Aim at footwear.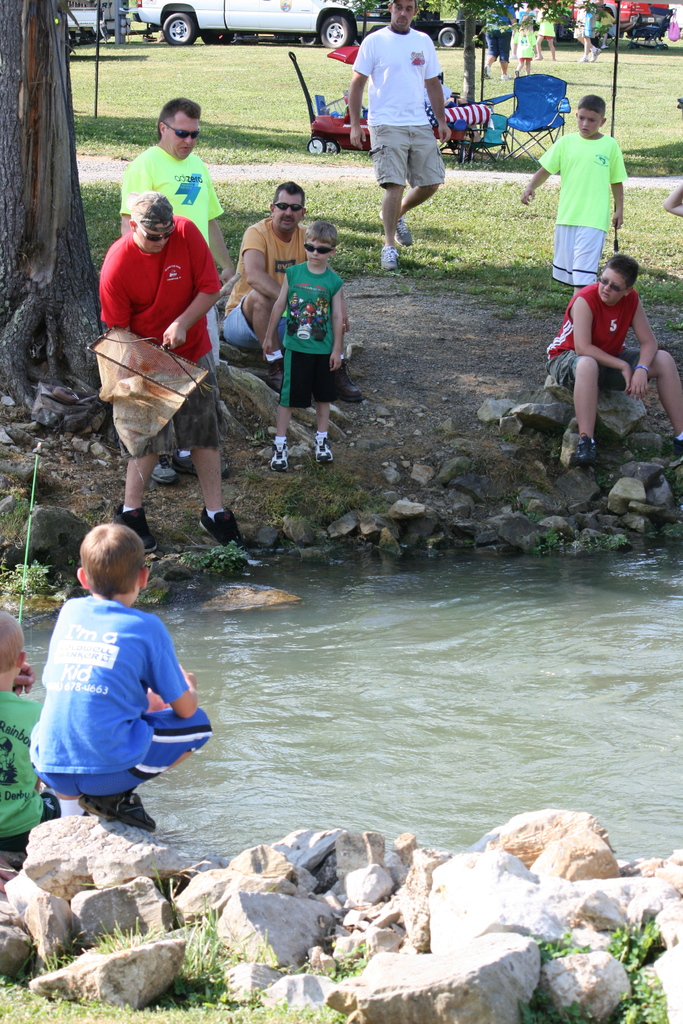
Aimed at locate(577, 433, 598, 469).
